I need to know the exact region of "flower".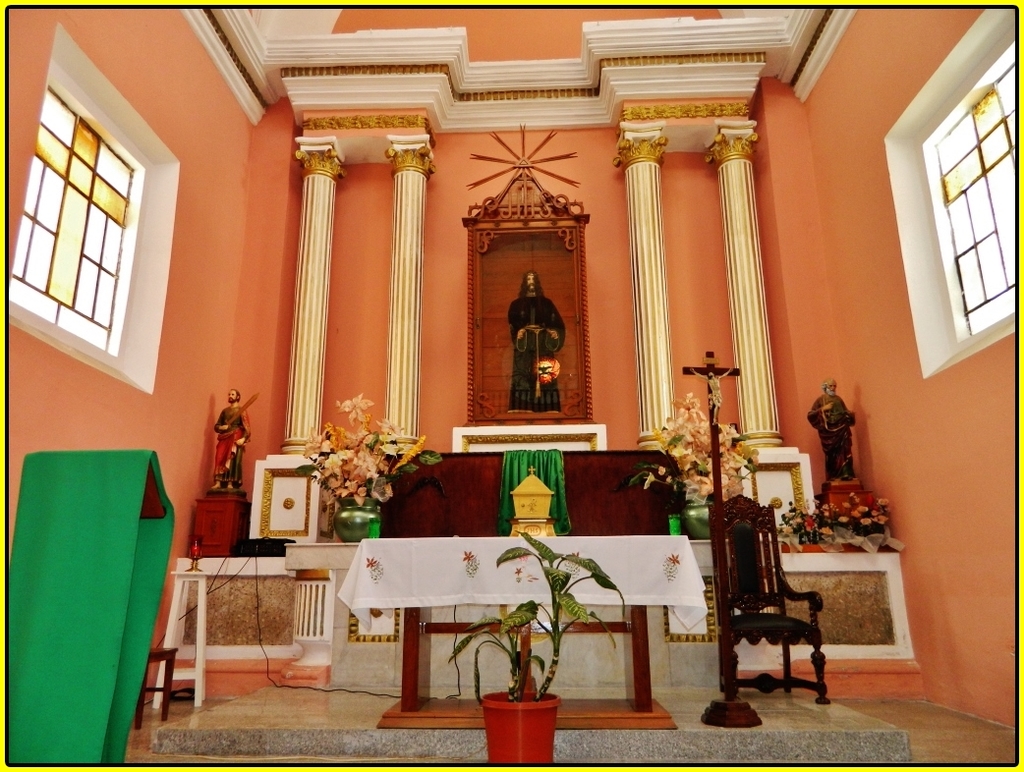
Region: box(514, 564, 521, 574).
